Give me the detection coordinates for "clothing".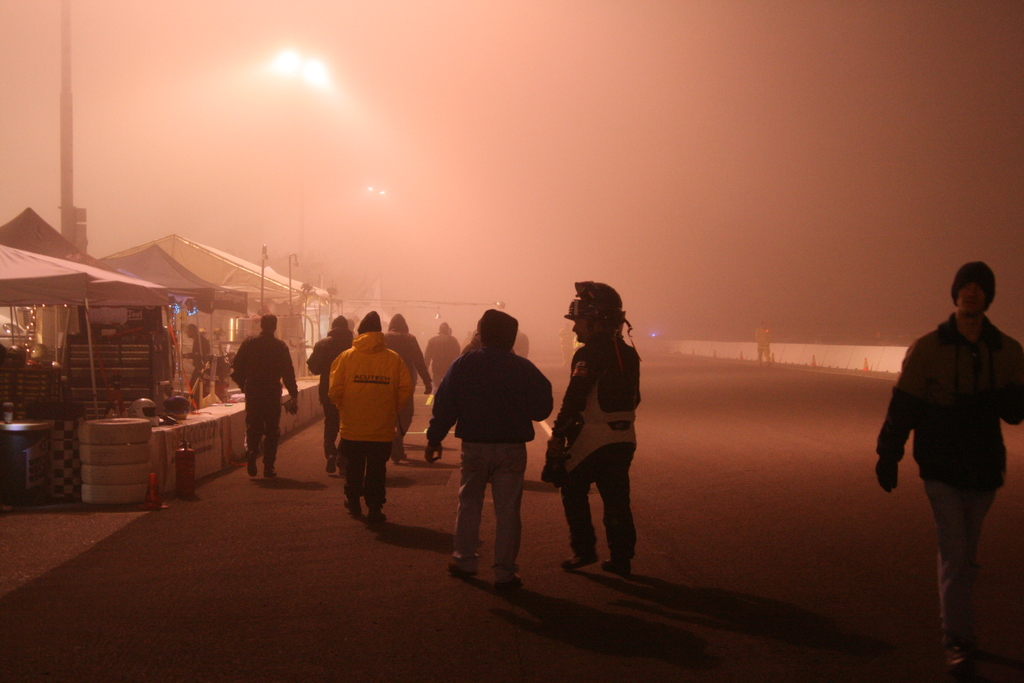
892 274 1018 557.
